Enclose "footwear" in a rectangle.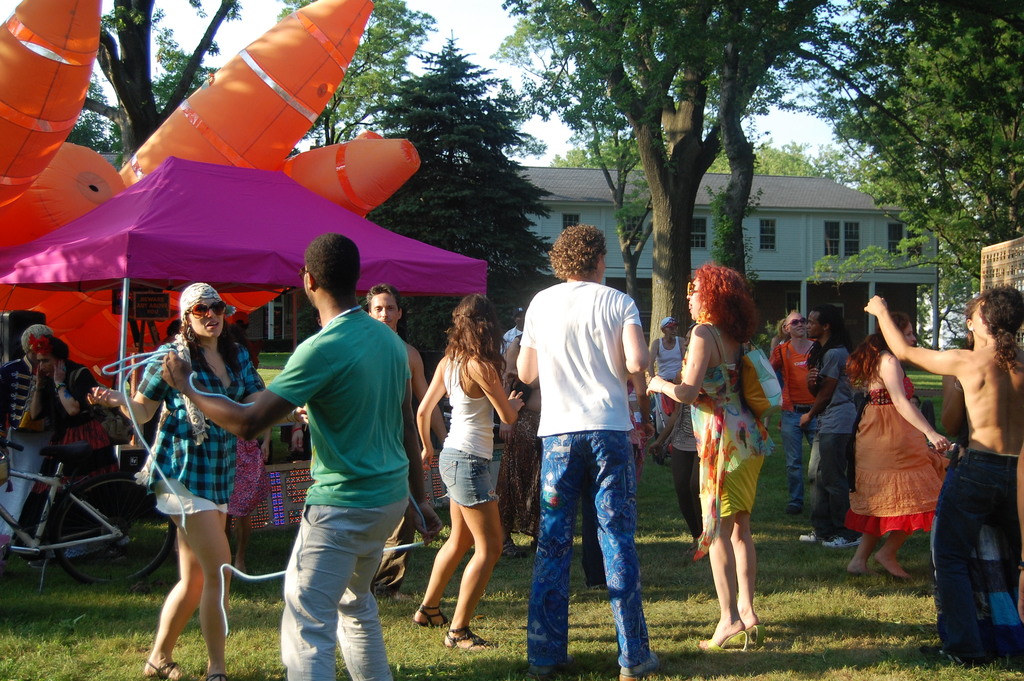
739 623 772 653.
